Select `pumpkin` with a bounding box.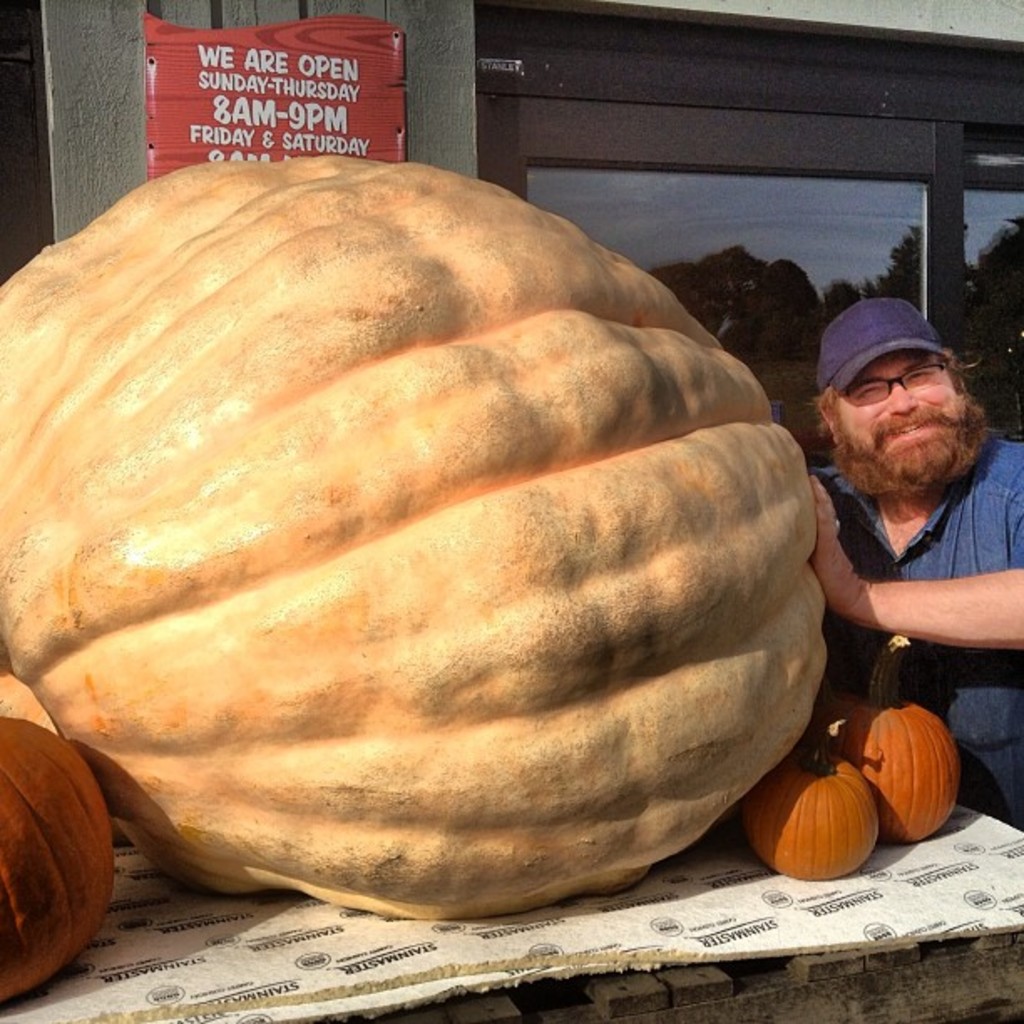
(0,714,109,1007).
